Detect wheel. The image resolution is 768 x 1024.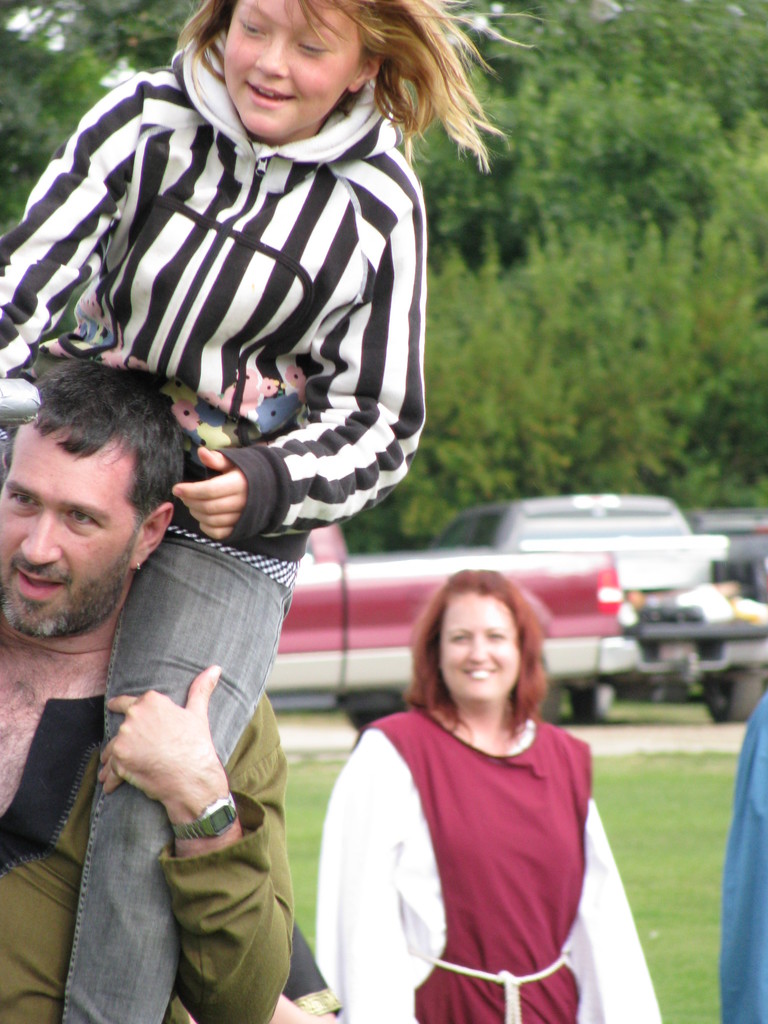
l=344, t=682, r=415, b=727.
